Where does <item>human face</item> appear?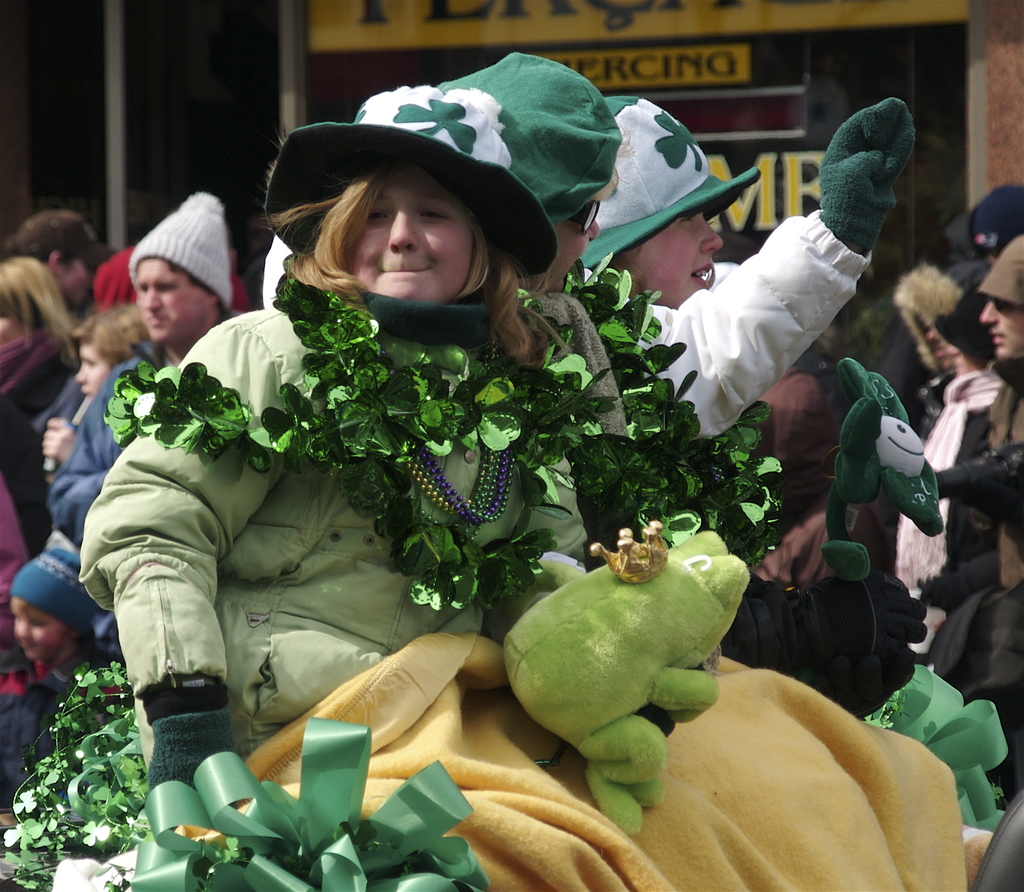
Appears at [629,213,717,305].
